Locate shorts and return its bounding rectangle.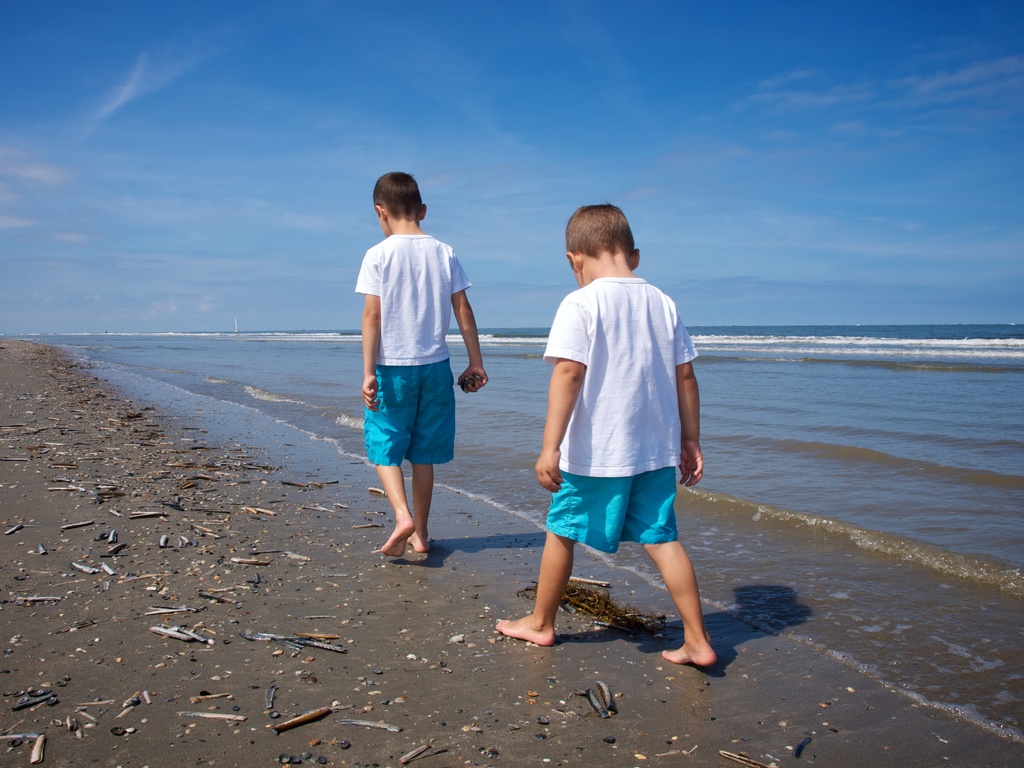
Rect(543, 476, 678, 553).
